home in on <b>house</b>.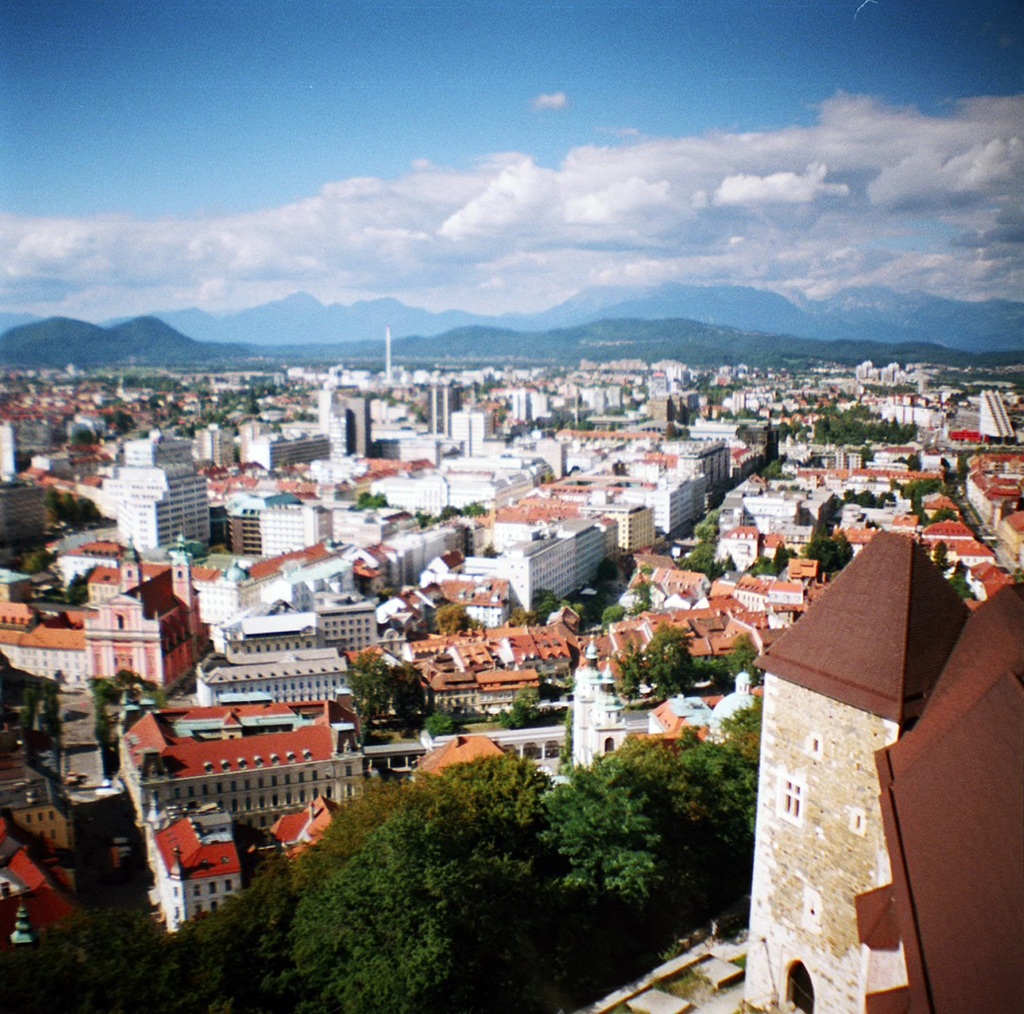
Homed in at 0,423,61,475.
